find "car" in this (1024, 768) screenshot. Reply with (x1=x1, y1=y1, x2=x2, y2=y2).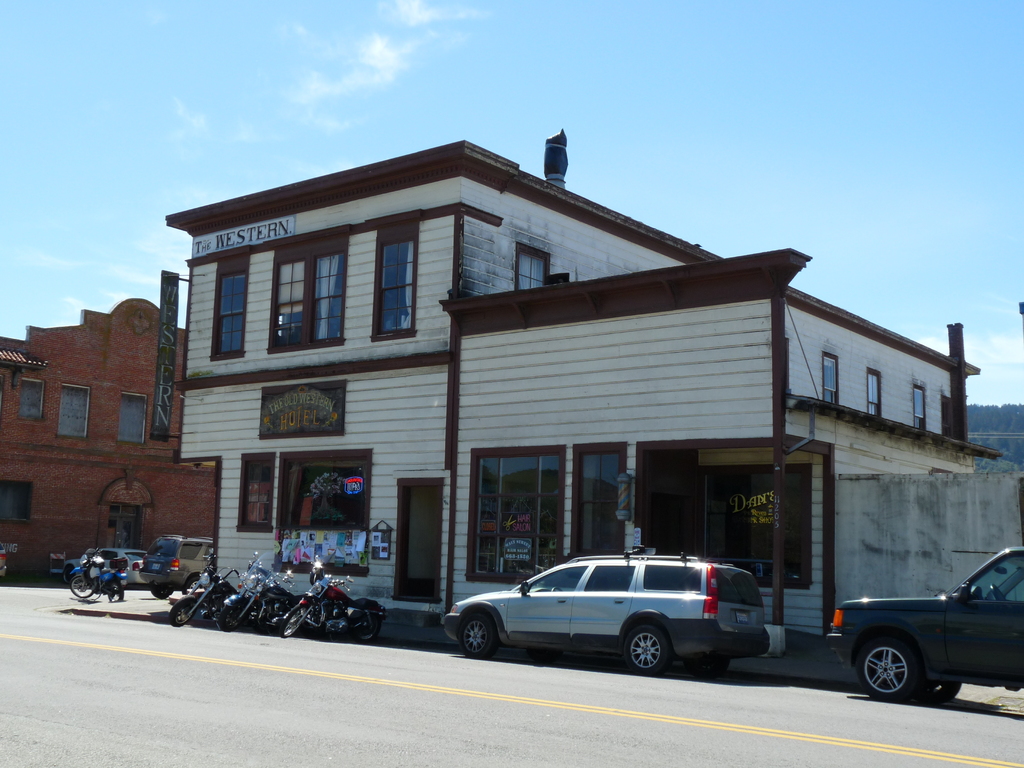
(x1=0, y1=542, x2=7, y2=579).
